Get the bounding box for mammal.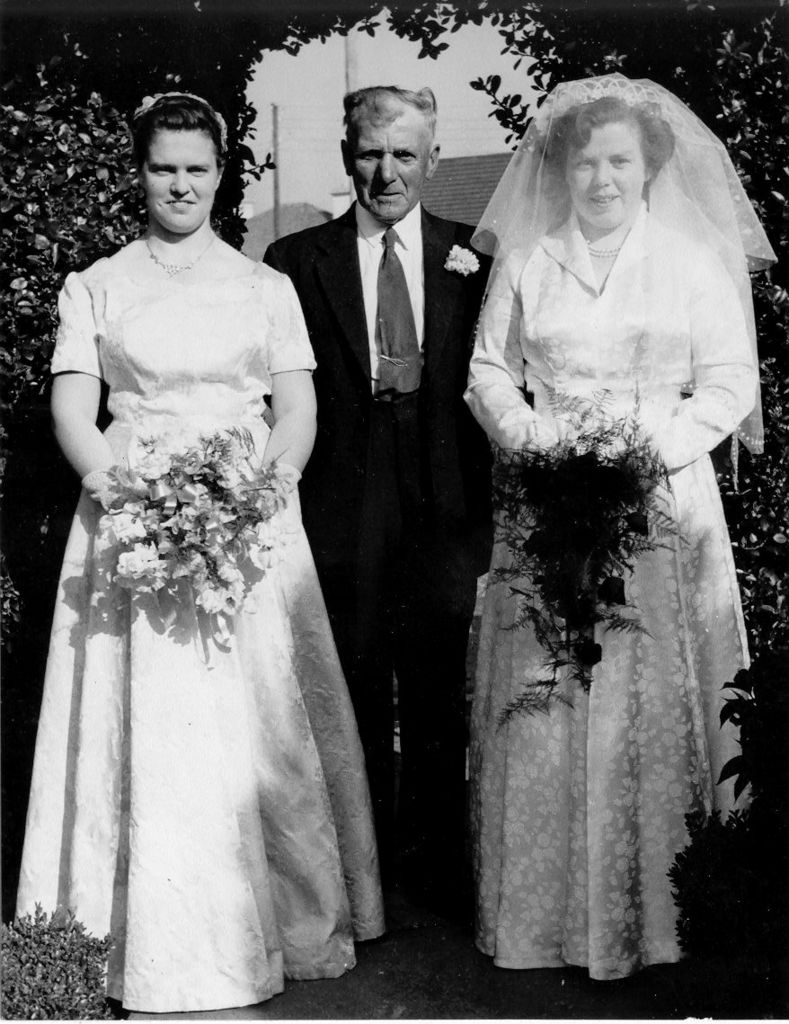
[5,85,383,1022].
